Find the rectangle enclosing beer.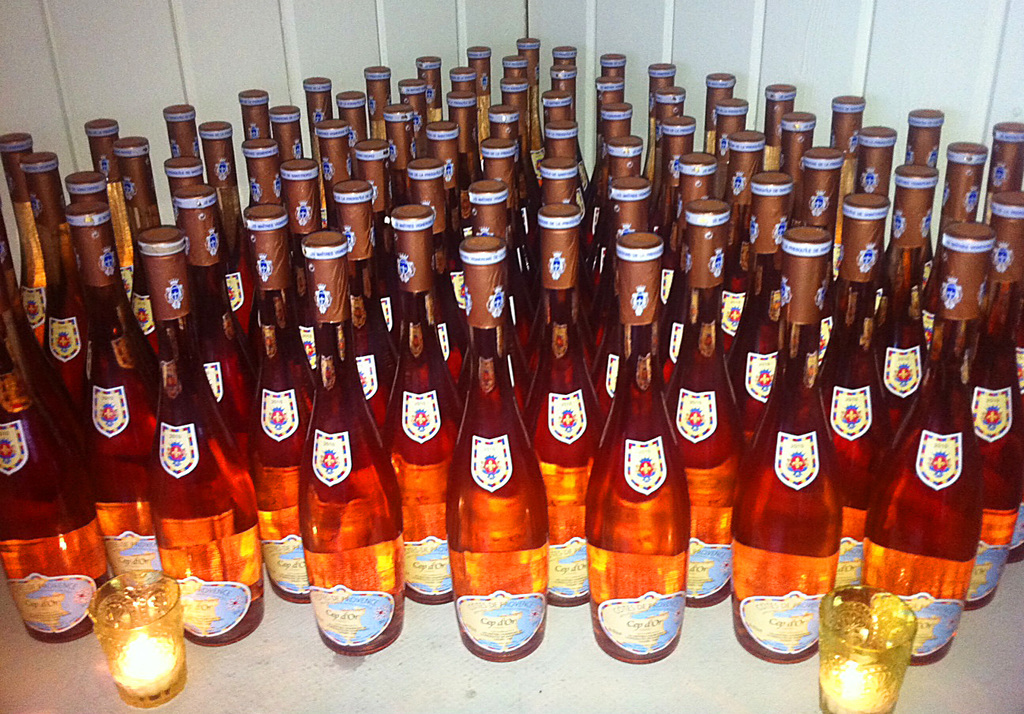
box(131, 225, 267, 643).
